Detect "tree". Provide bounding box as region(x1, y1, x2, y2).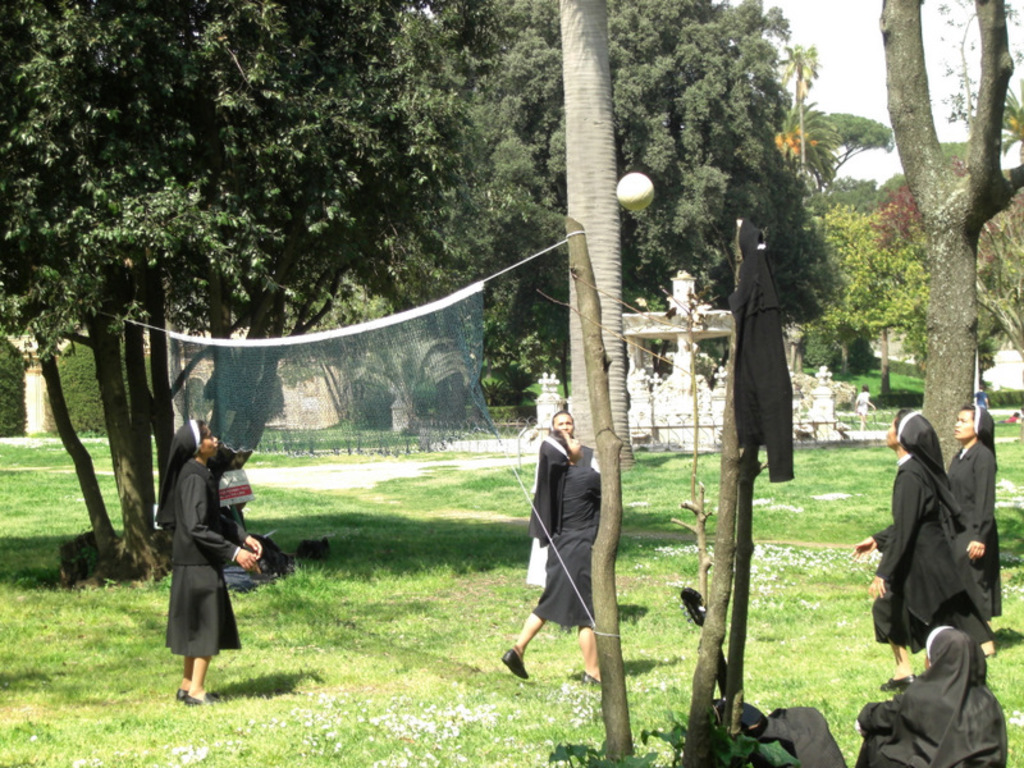
region(868, 170, 1023, 374).
